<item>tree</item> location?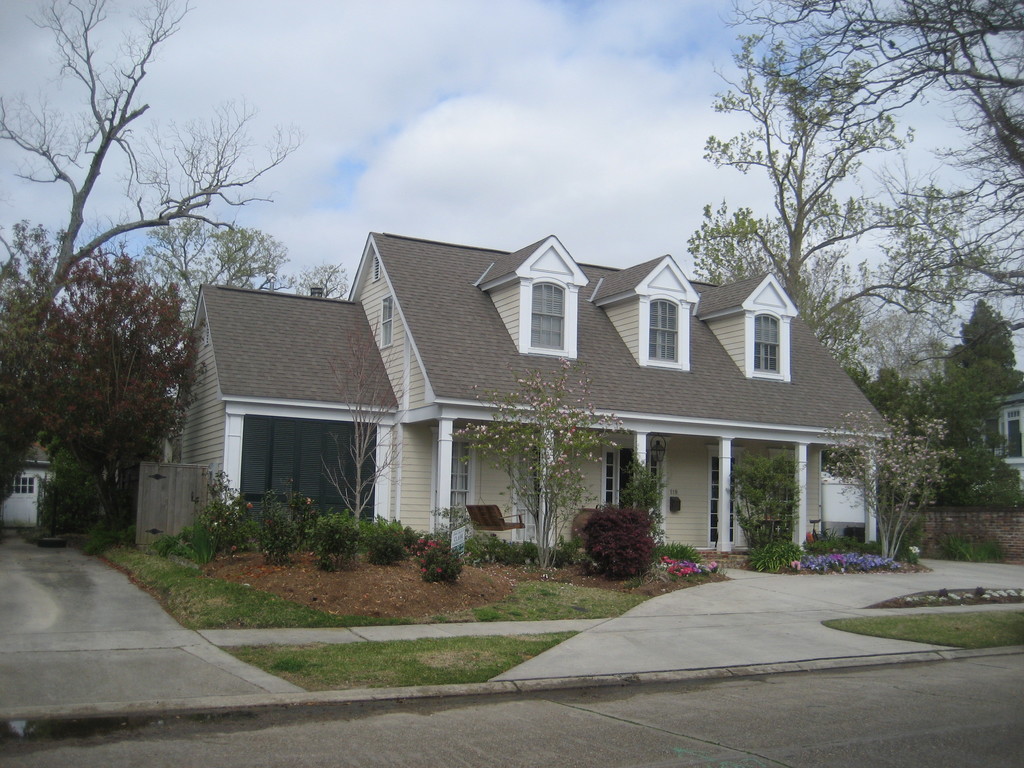
{"x1": 318, "y1": 309, "x2": 410, "y2": 529}
